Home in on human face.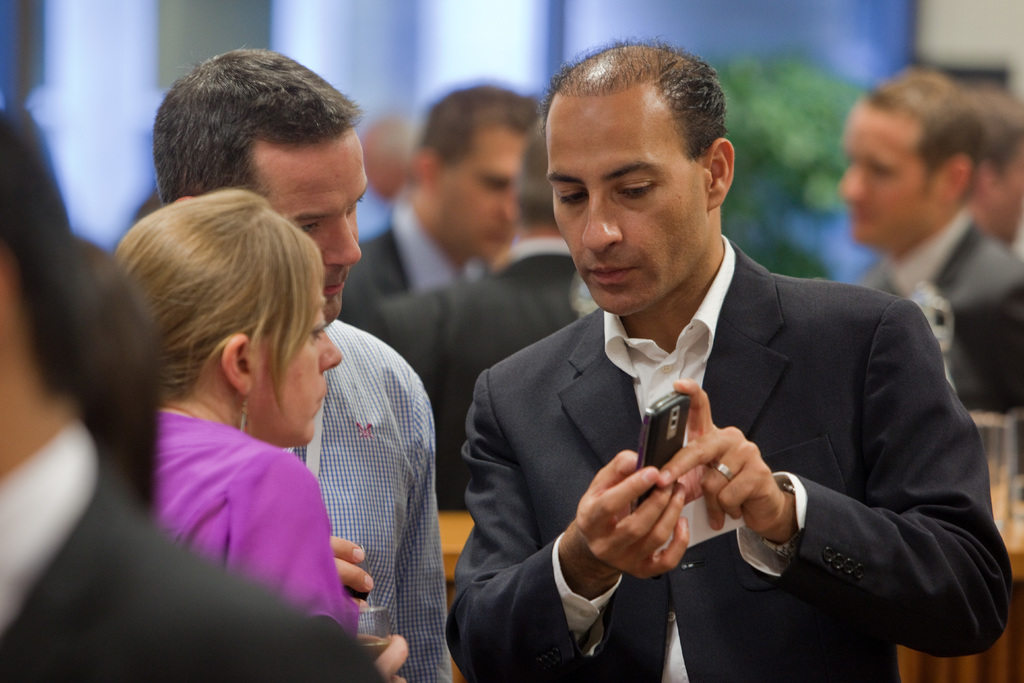
Homed in at detection(269, 135, 371, 328).
